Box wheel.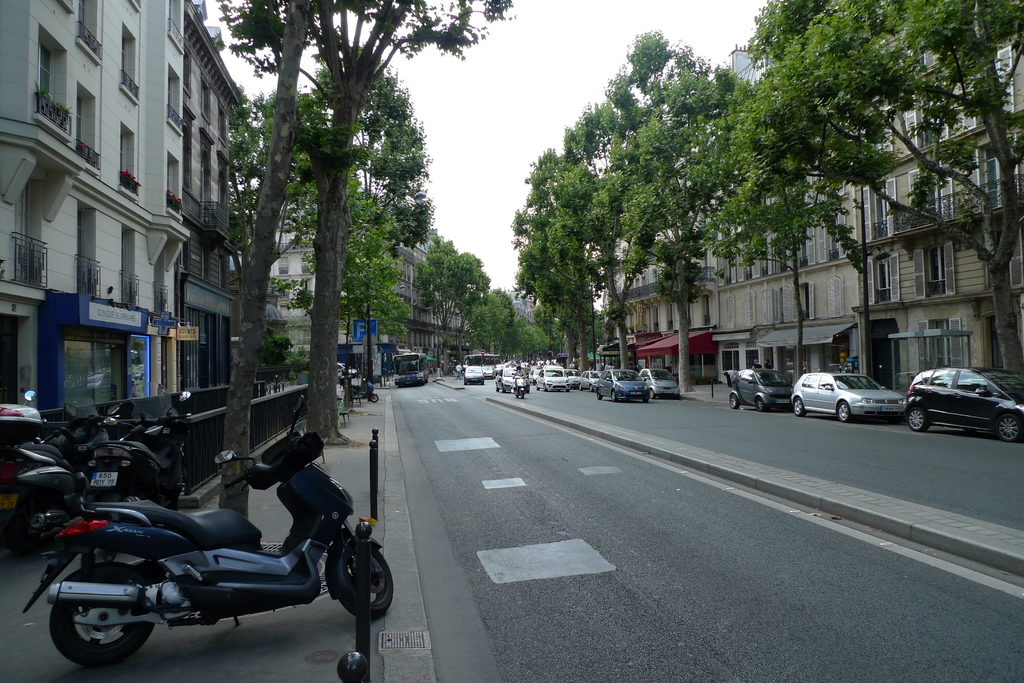
[left=758, top=396, right=766, bottom=412].
